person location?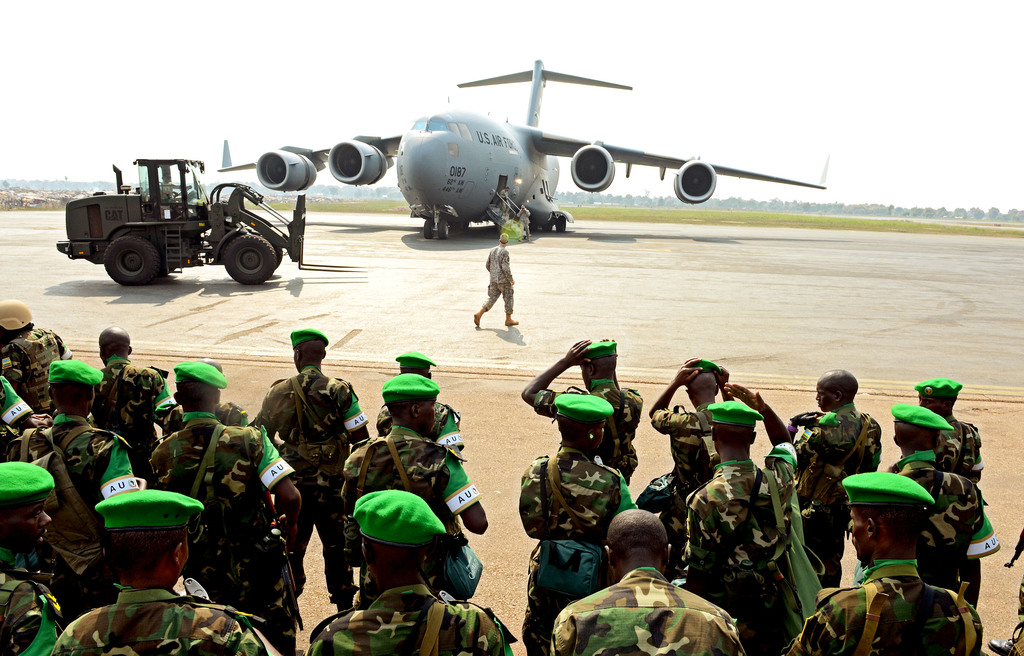
l=51, t=490, r=273, b=655
